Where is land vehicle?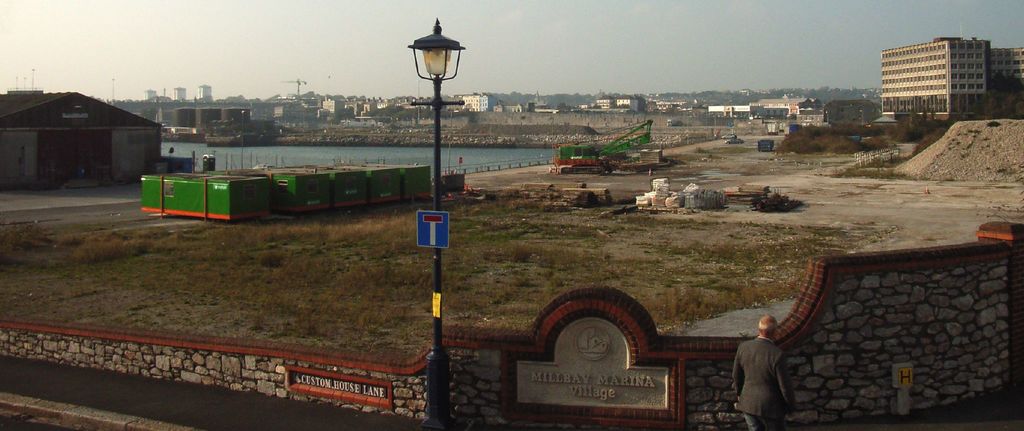
left=722, top=131, right=737, bottom=141.
